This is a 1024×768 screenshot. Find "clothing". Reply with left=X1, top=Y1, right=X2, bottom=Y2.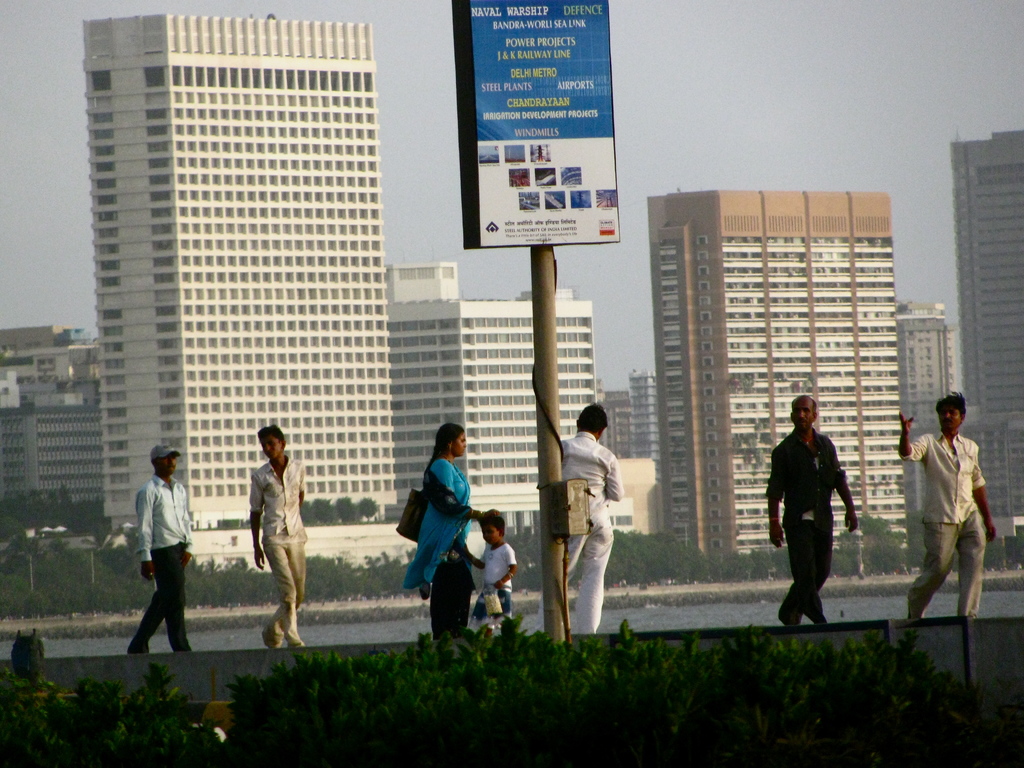
left=536, top=428, right=623, bottom=632.
